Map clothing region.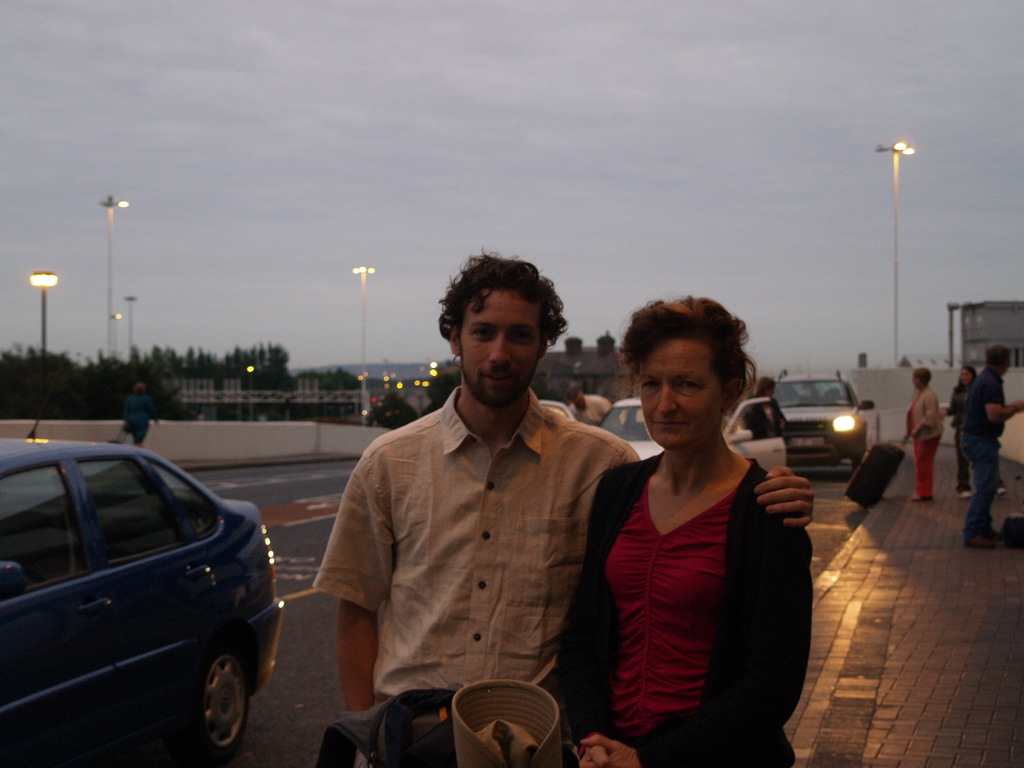
Mapped to {"x1": 568, "y1": 392, "x2": 611, "y2": 426}.
